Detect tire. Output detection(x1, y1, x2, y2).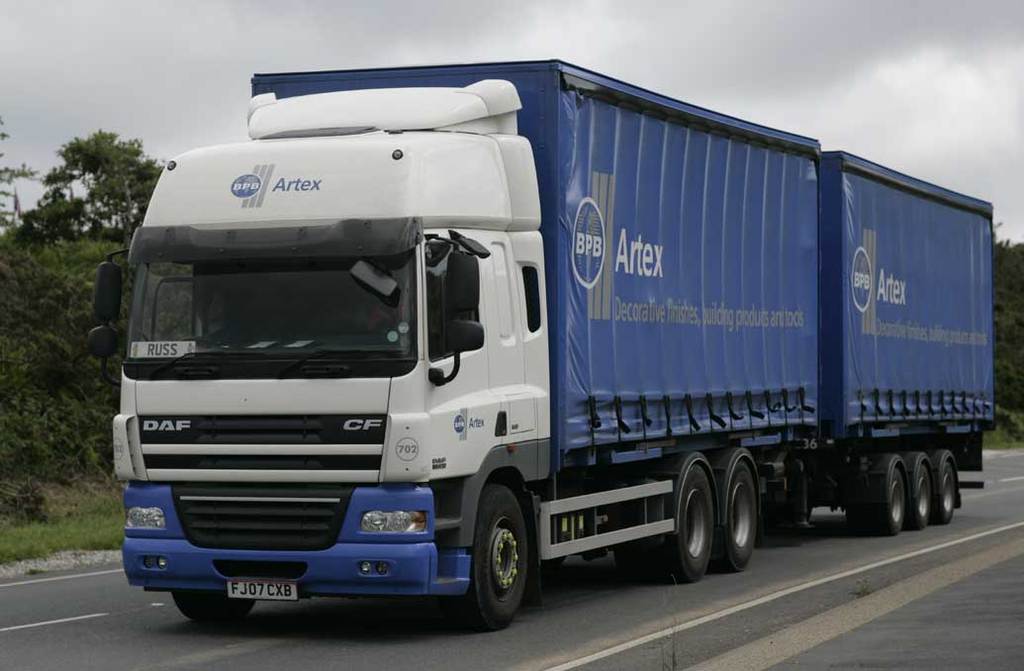
detection(863, 450, 908, 535).
